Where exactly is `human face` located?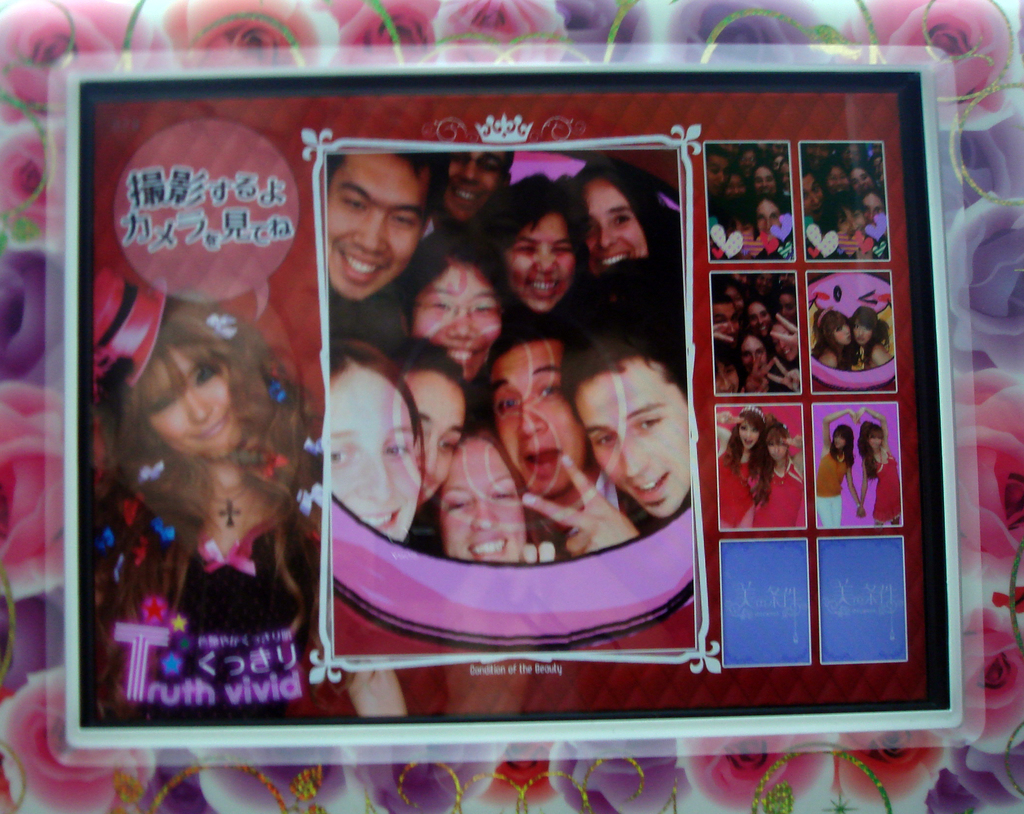
Its bounding box is region(507, 220, 574, 306).
